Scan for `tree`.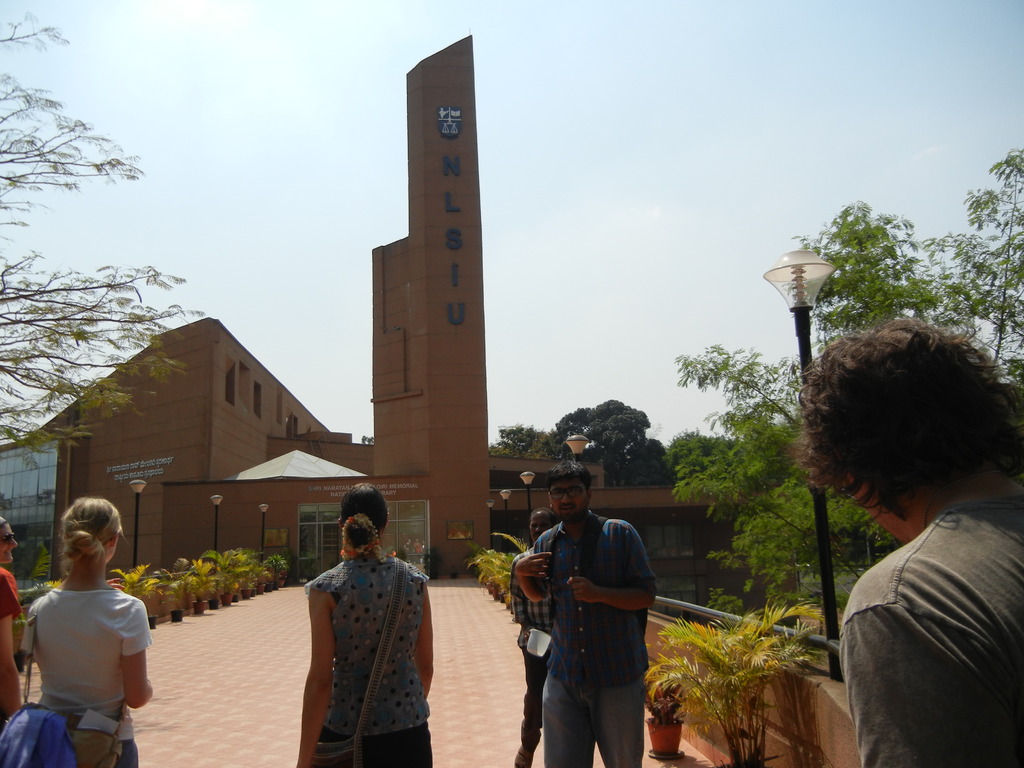
Scan result: region(543, 401, 657, 484).
